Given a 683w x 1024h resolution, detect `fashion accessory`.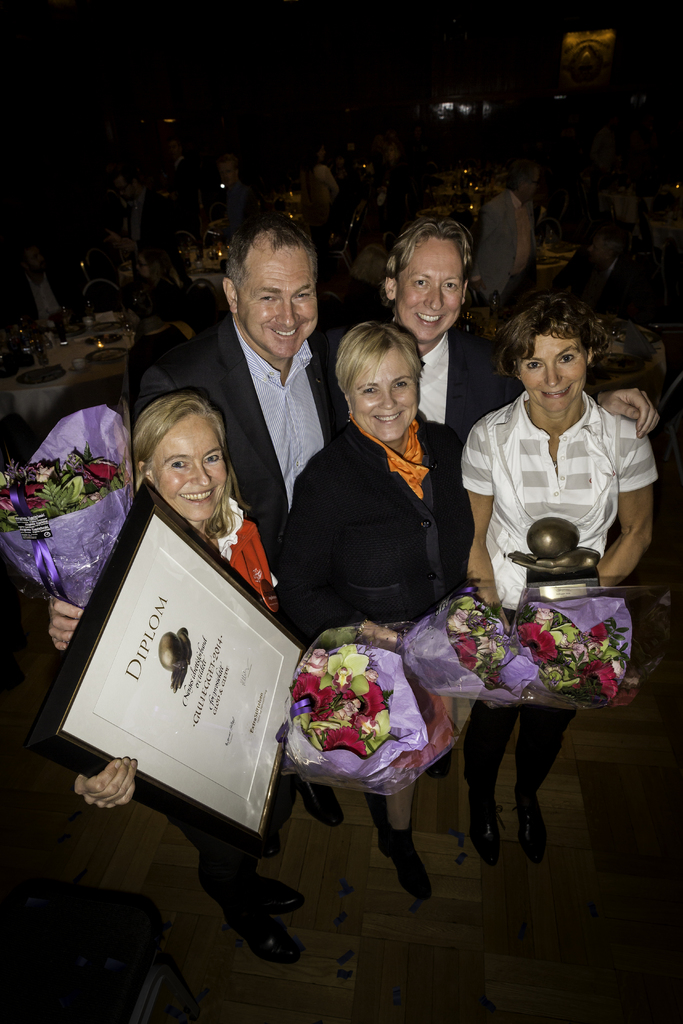
BBox(278, 884, 308, 912).
